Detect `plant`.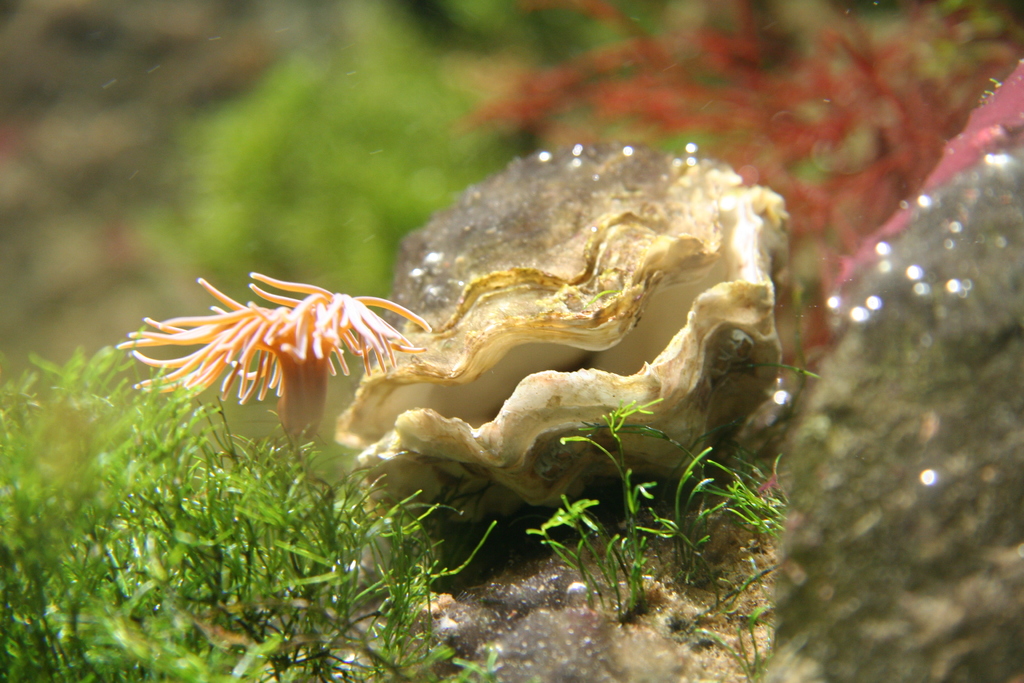
Detected at [561,399,662,600].
